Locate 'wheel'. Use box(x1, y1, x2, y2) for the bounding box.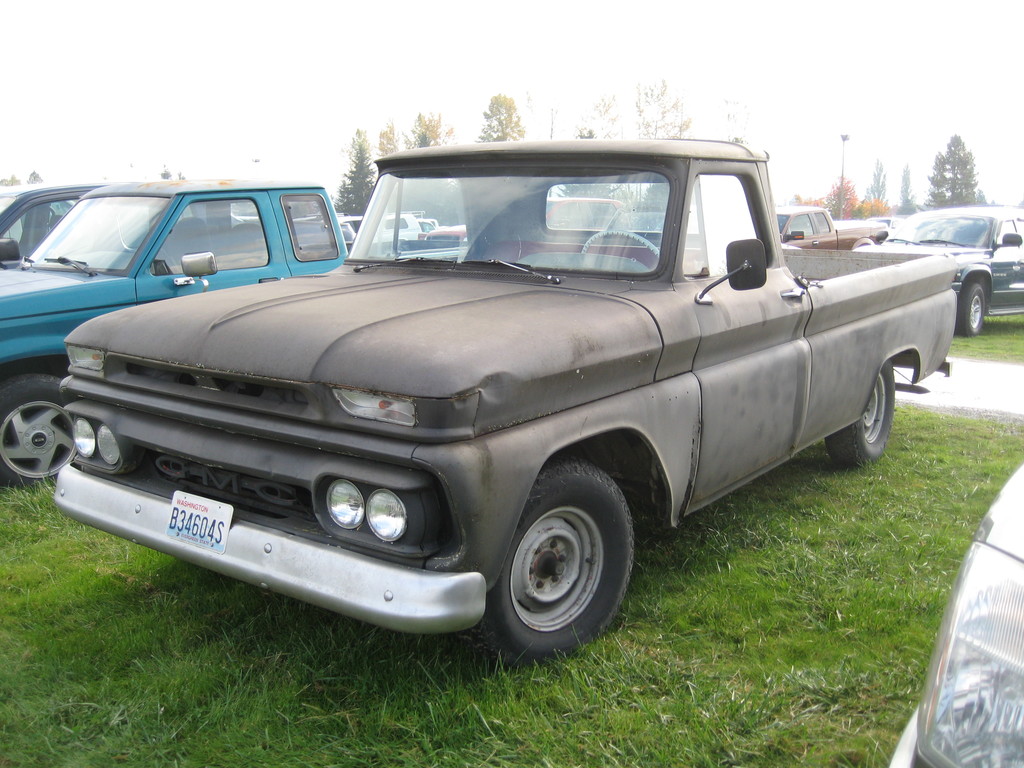
box(828, 356, 897, 474).
